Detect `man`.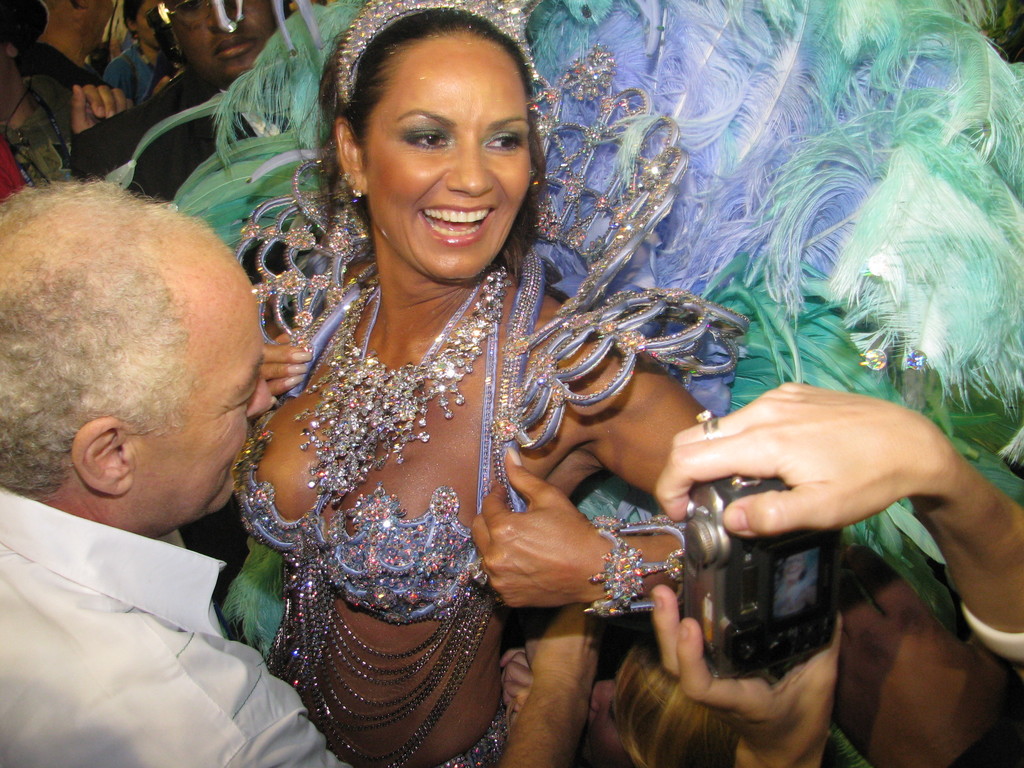
Detected at <box>0,179,356,767</box>.
